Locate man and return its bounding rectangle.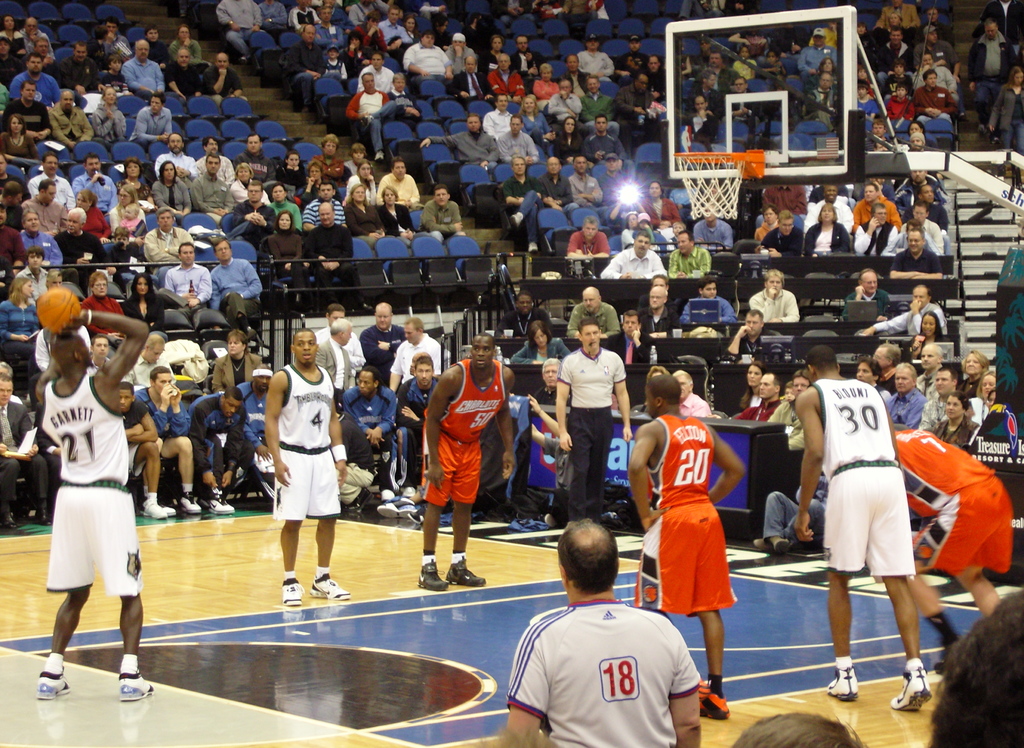
373, 159, 426, 207.
